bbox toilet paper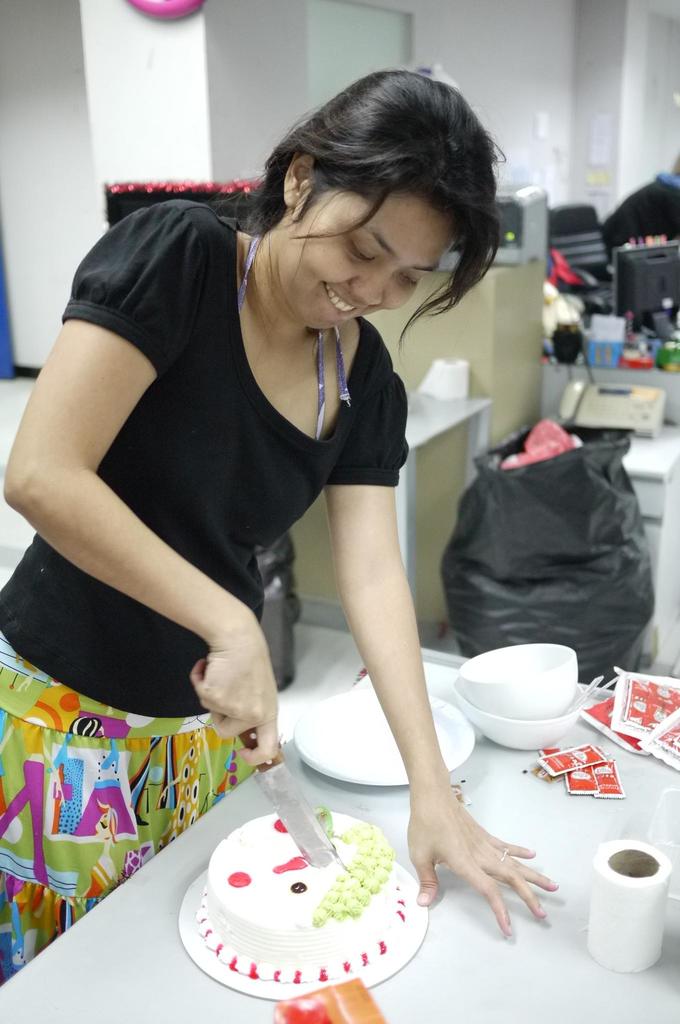
413 356 471 399
